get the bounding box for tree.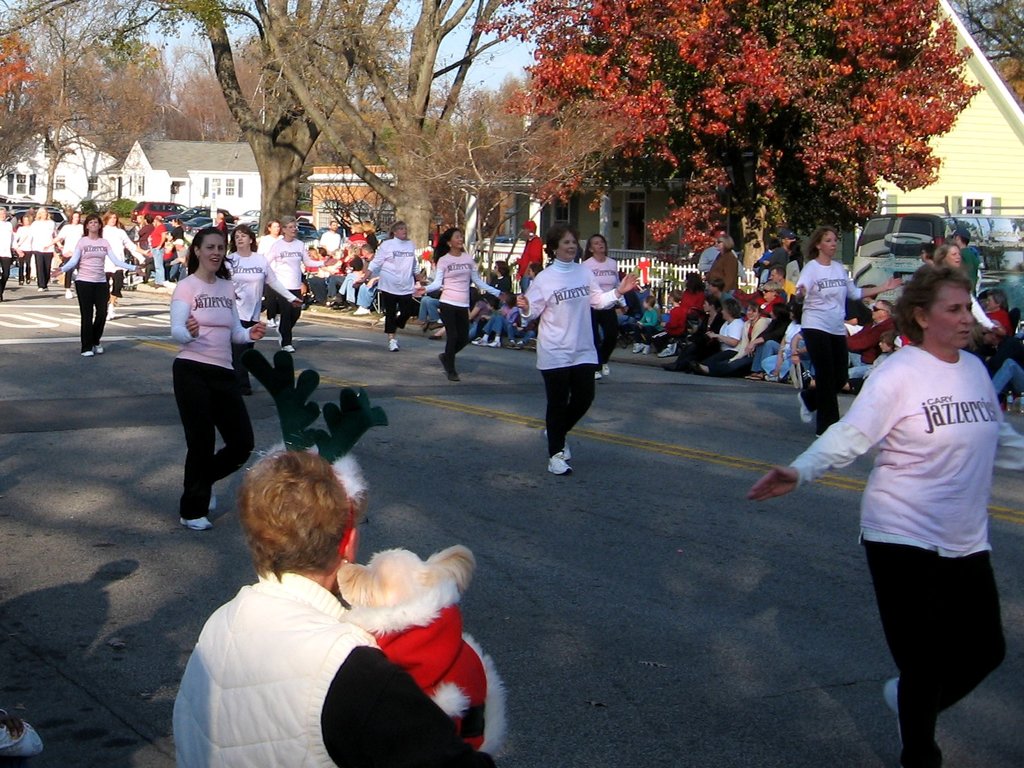
box=[477, 0, 988, 267].
